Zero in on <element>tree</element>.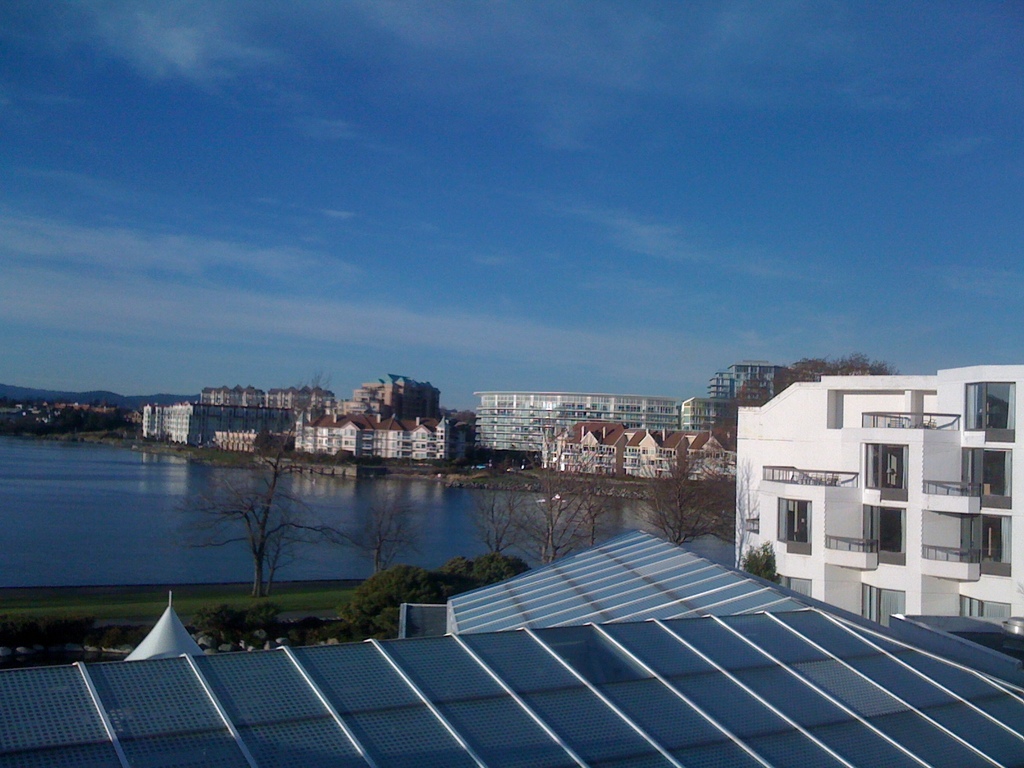
Zeroed in: locate(476, 424, 607, 567).
